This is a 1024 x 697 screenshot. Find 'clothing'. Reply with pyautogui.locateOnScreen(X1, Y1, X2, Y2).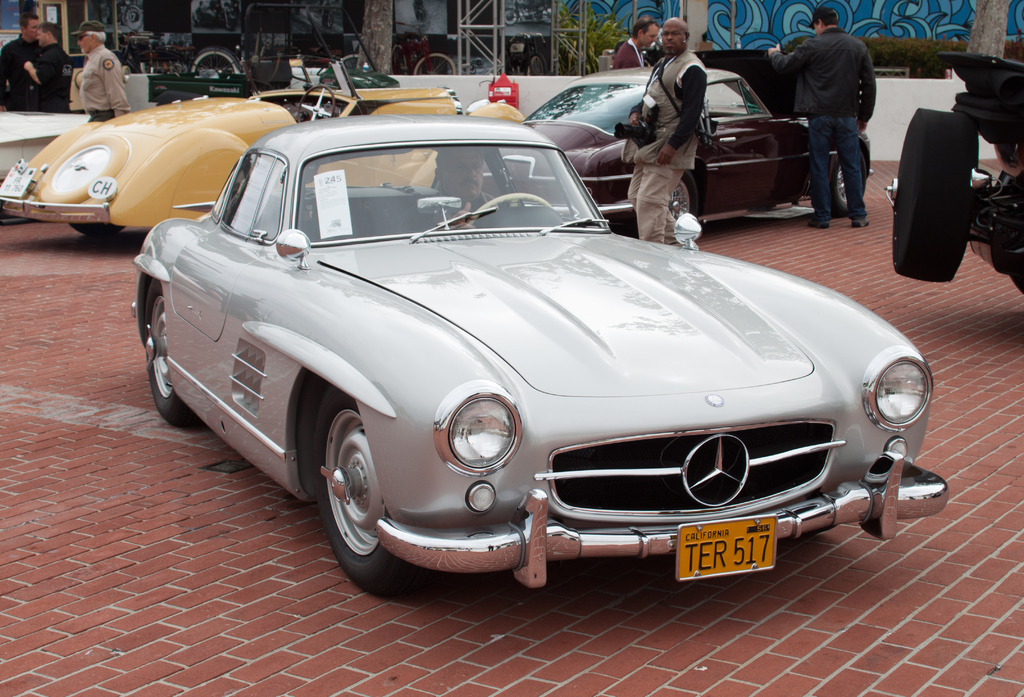
pyautogui.locateOnScreen(40, 40, 74, 113).
